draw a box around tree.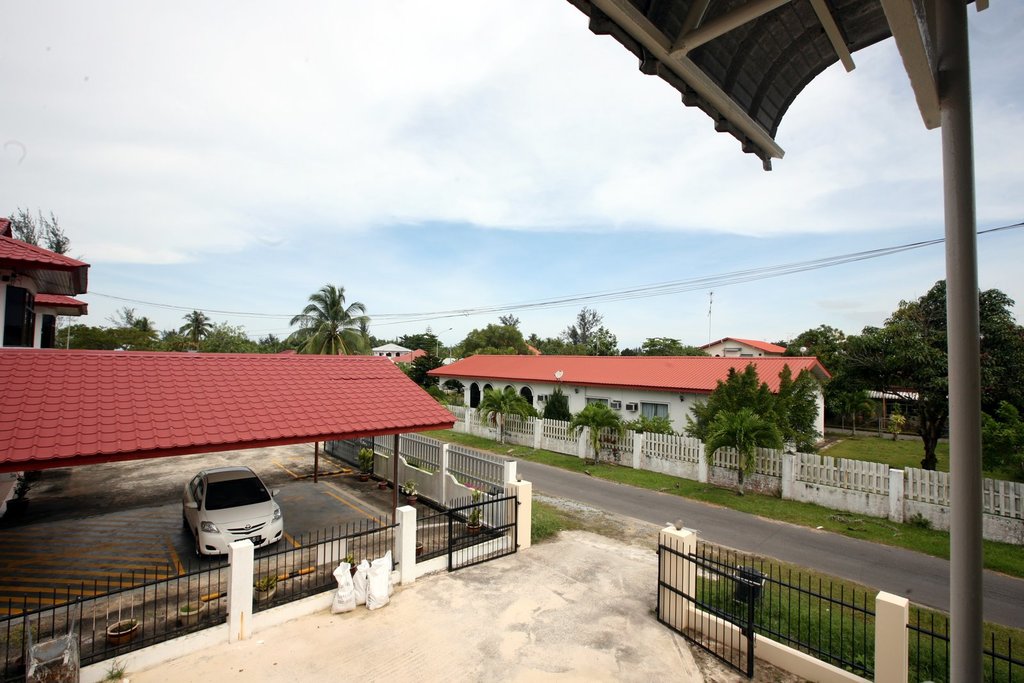
[x1=393, y1=331, x2=443, y2=357].
